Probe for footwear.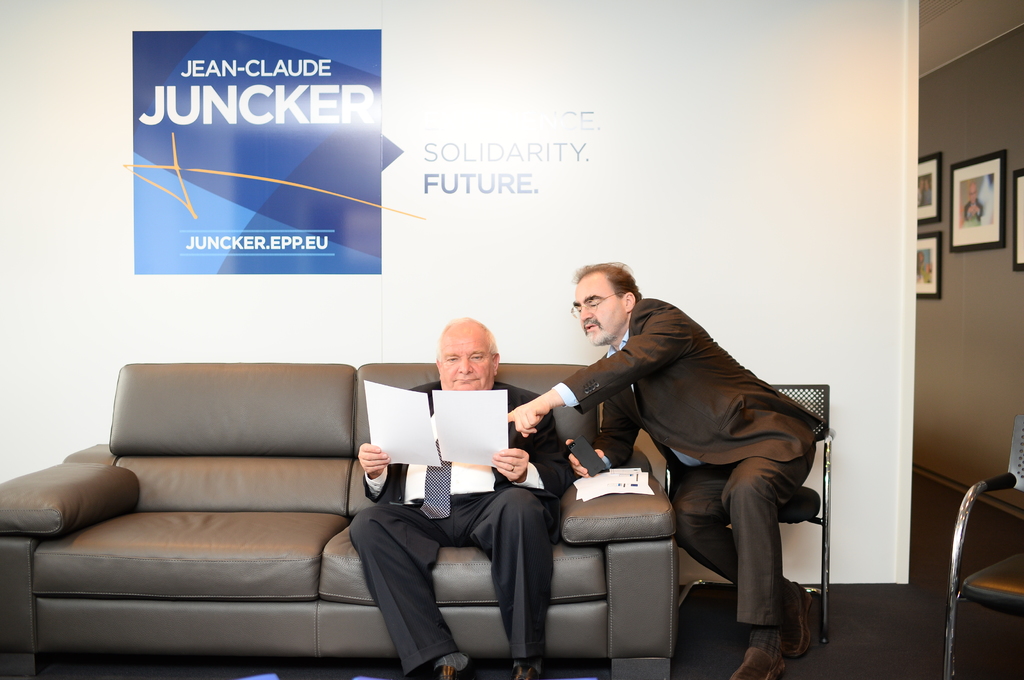
Probe result: pyautogui.locateOnScreen(780, 581, 819, 655).
